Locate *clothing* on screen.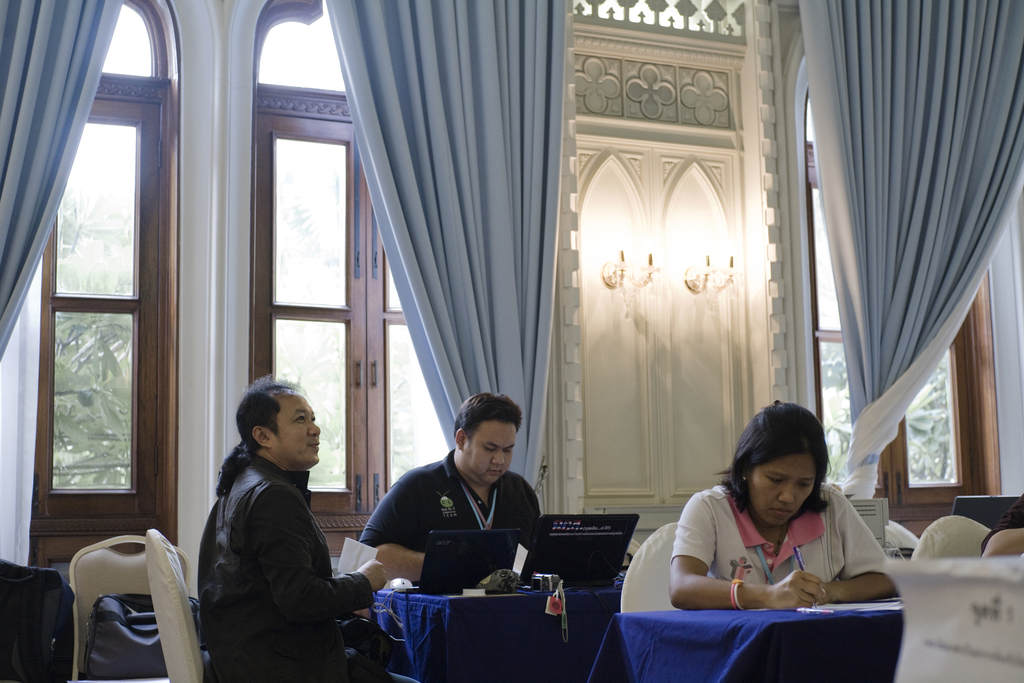
On screen at detection(800, 1, 1023, 500).
